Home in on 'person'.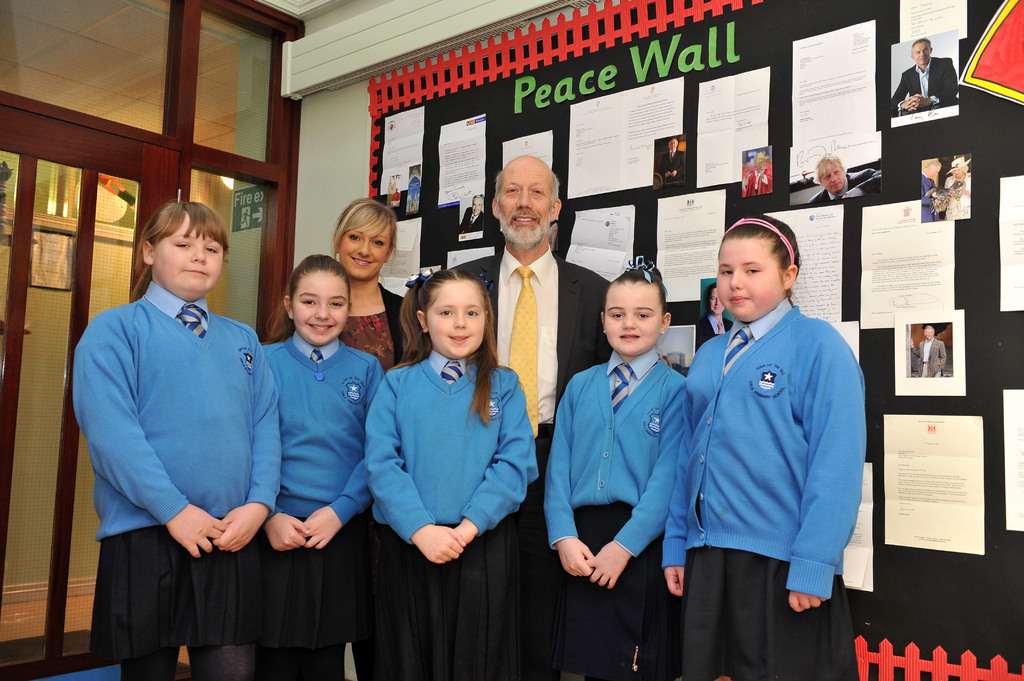
Homed in at [678,184,871,680].
